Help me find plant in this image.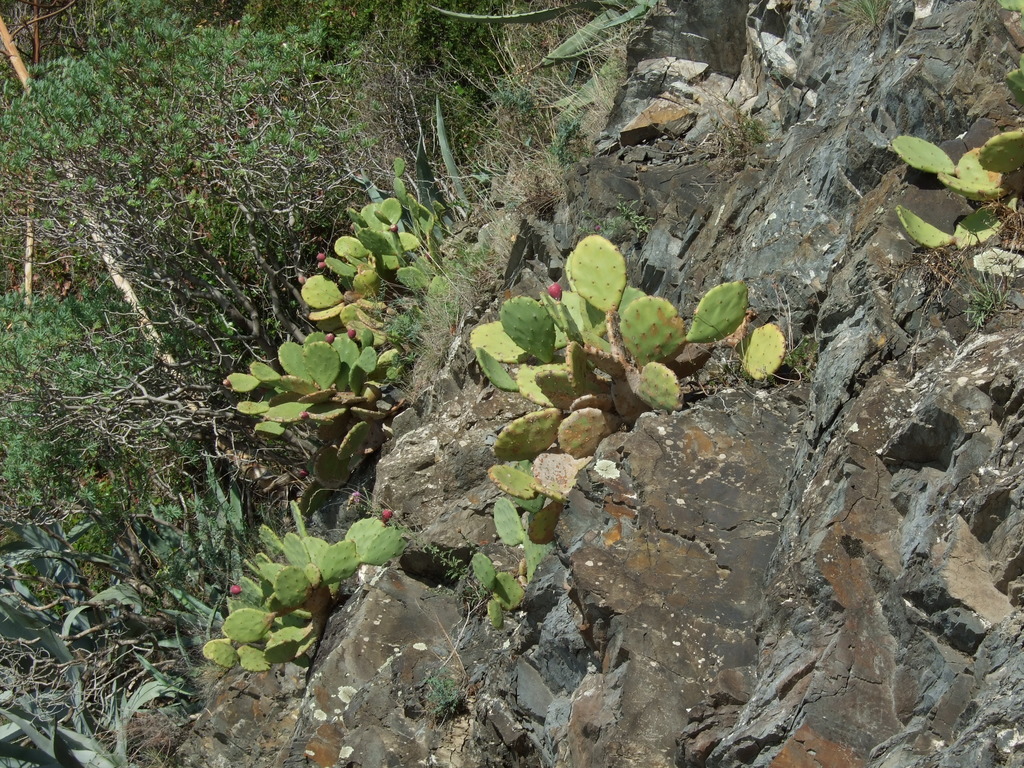
Found it: (465,232,809,550).
